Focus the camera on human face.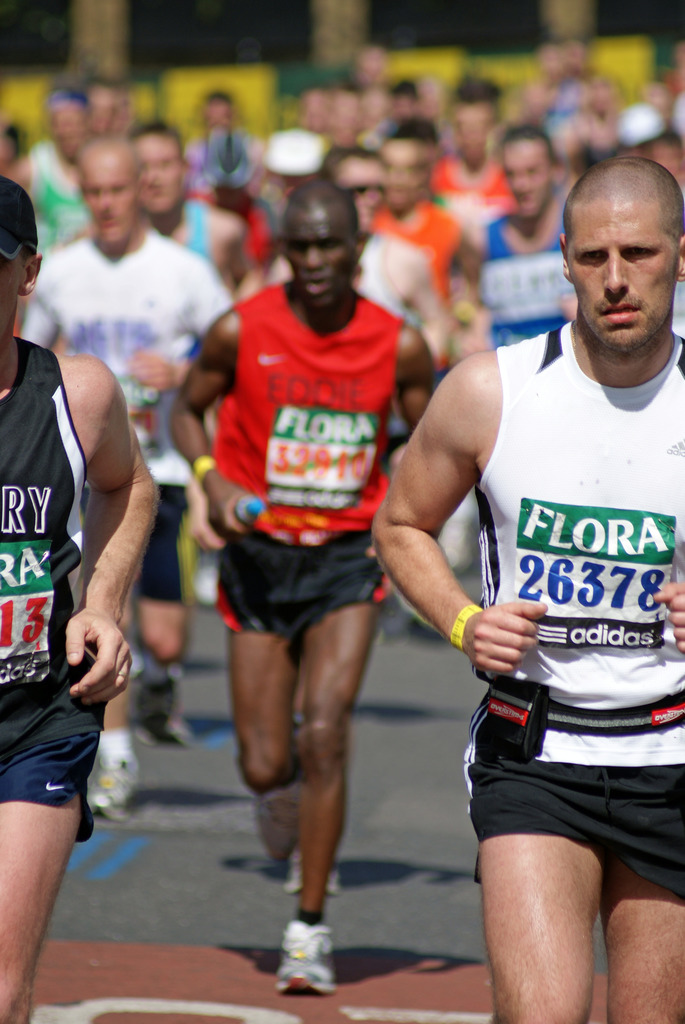
Focus region: BBox(138, 134, 185, 209).
